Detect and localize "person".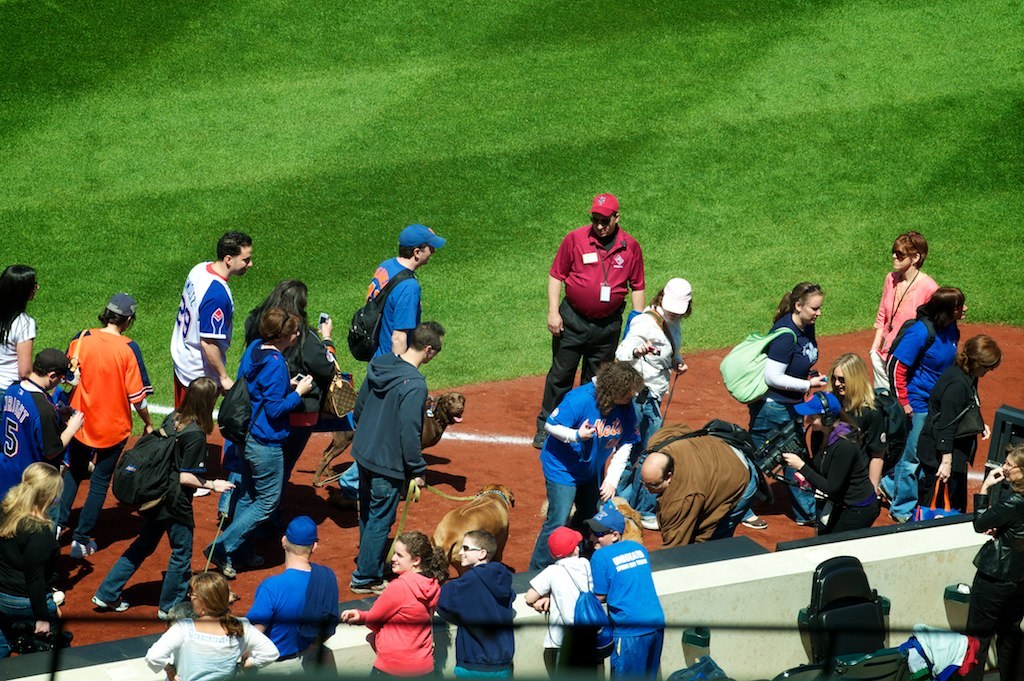
Localized at x1=605 y1=268 x2=684 y2=531.
